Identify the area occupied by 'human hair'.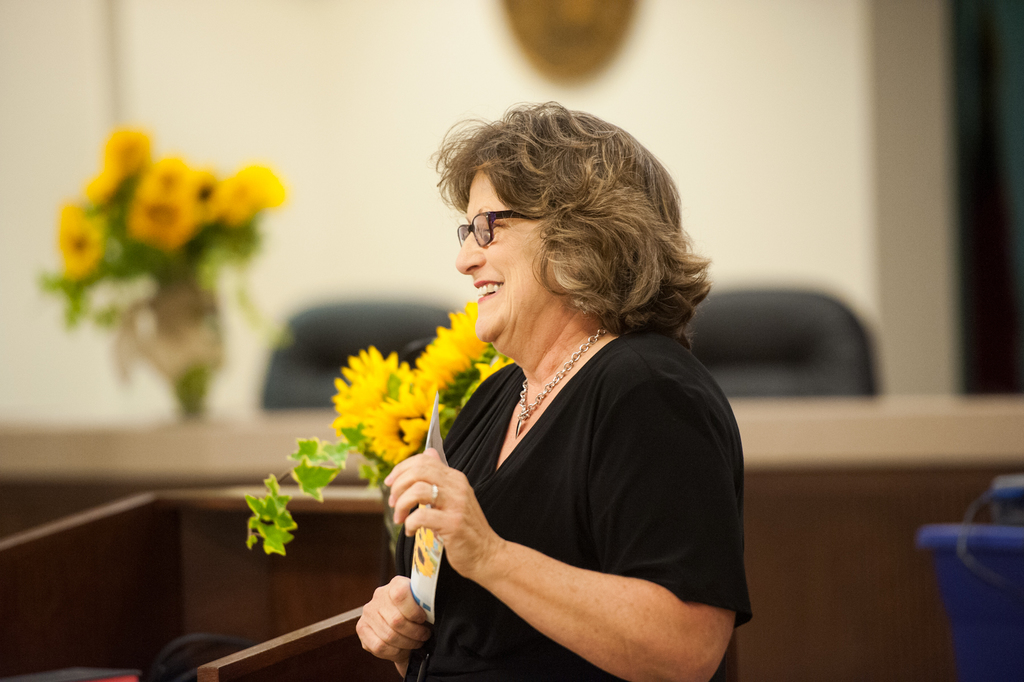
Area: (426, 99, 676, 344).
